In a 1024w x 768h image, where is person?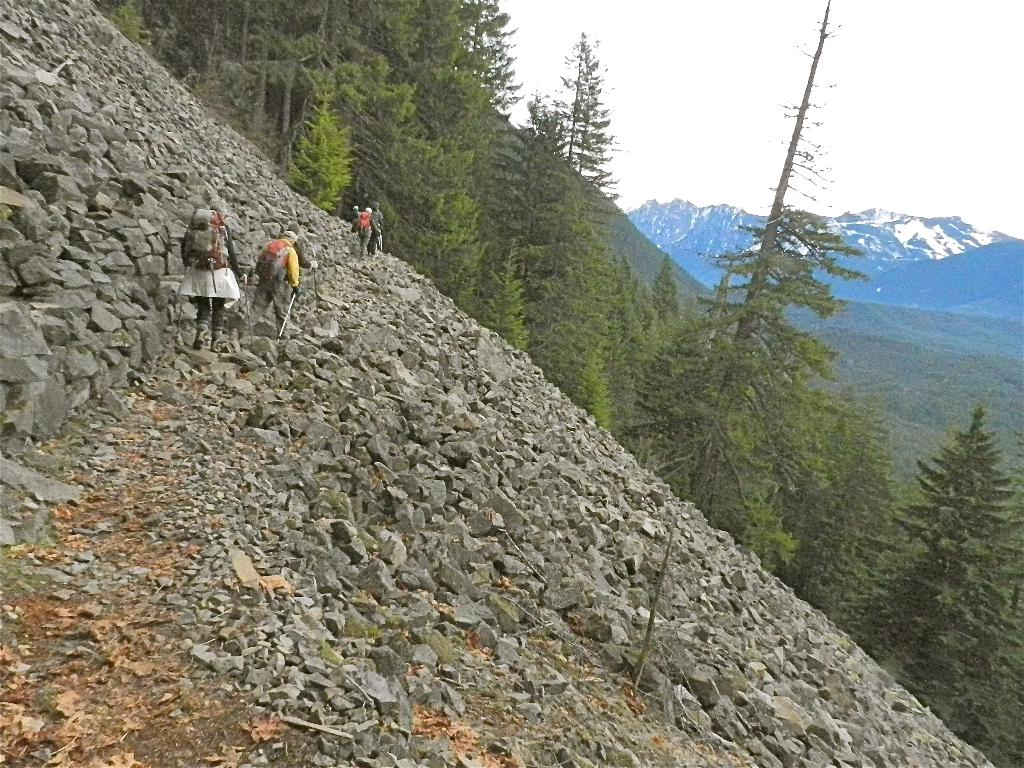
bbox=[247, 228, 300, 339].
